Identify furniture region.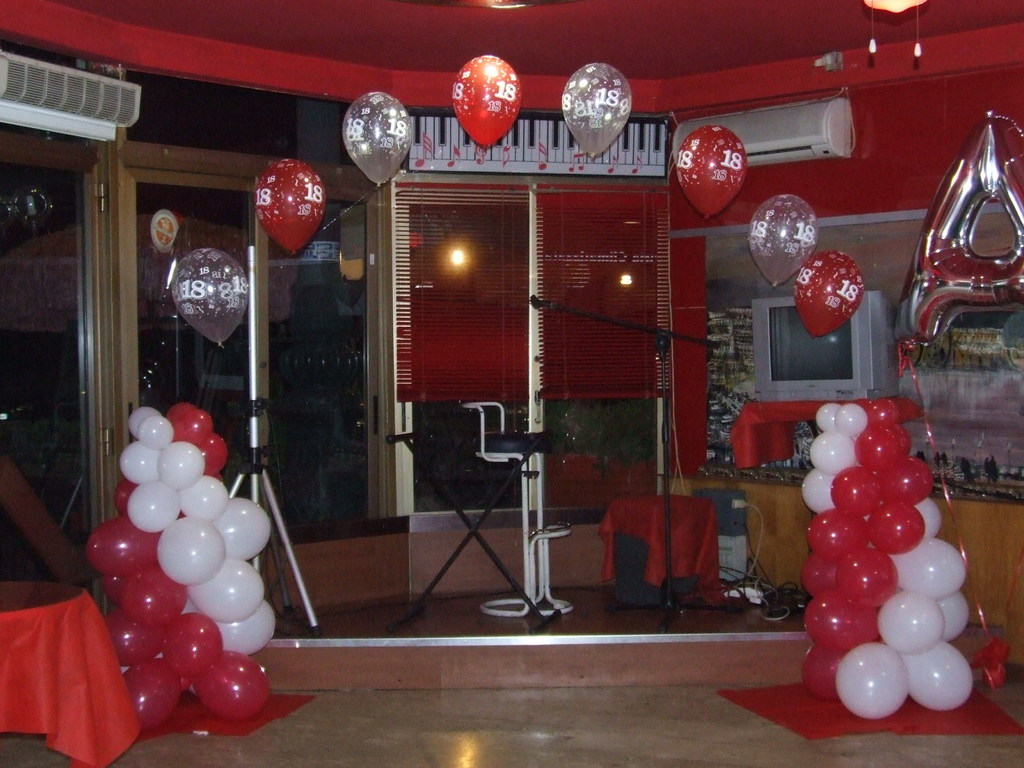
Region: region(656, 468, 1023, 628).
